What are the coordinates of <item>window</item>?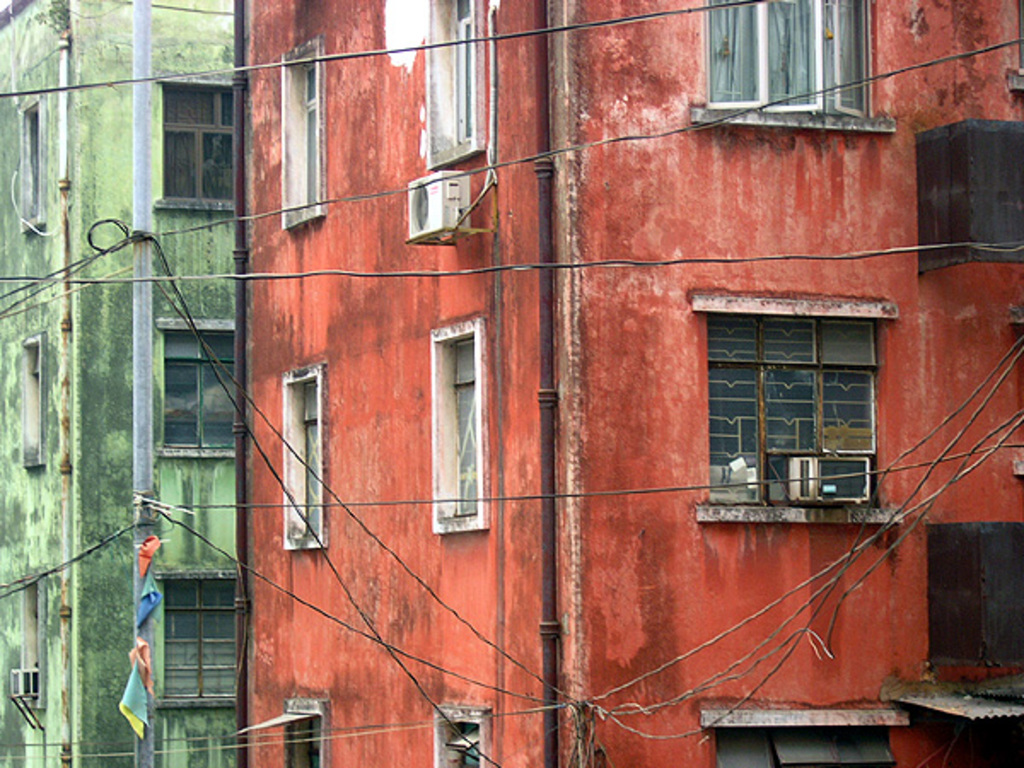
435, 708, 486, 766.
